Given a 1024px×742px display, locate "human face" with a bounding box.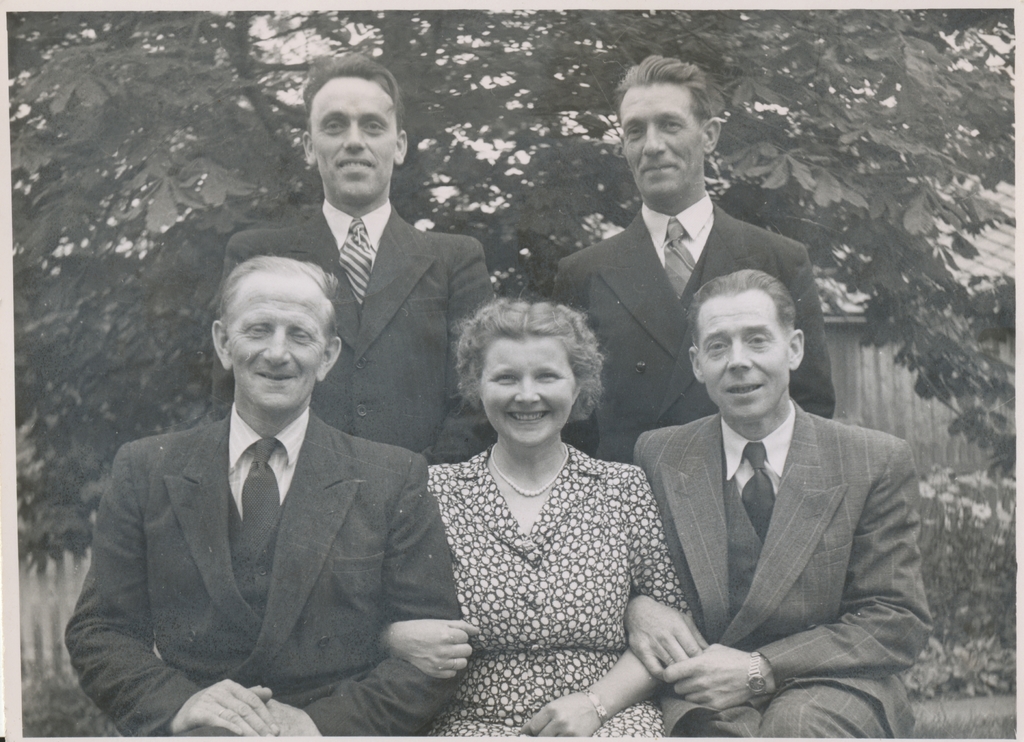
Located: l=314, t=77, r=395, b=196.
